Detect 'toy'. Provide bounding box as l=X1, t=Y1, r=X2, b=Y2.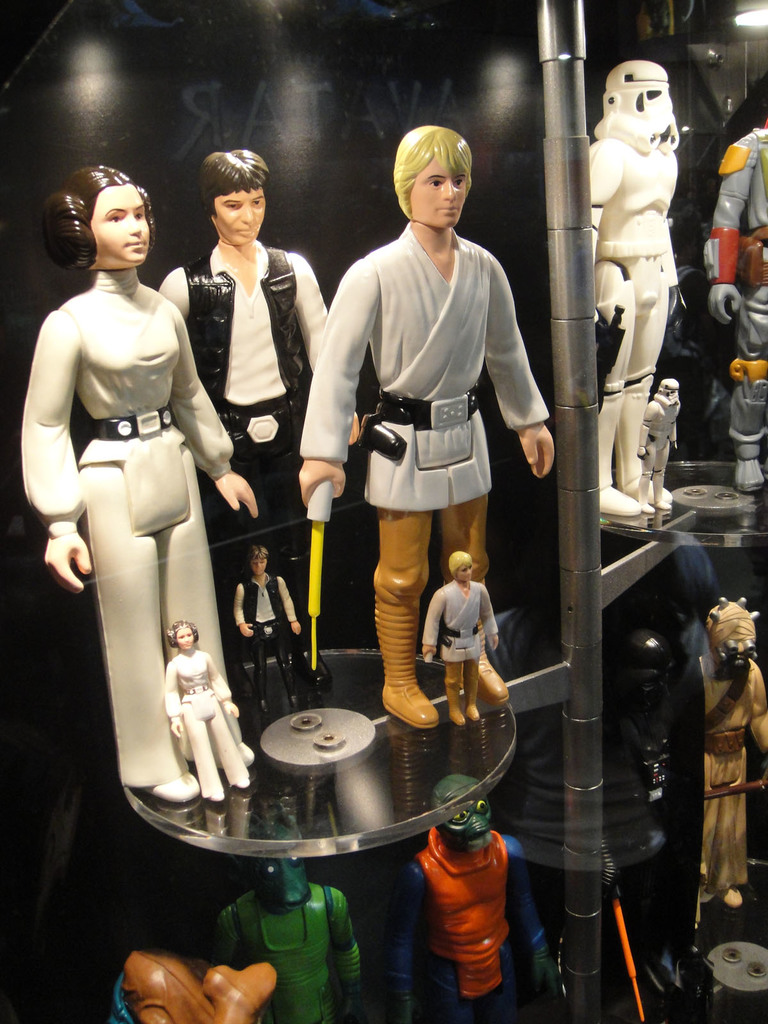
l=588, t=56, r=682, b=525.
